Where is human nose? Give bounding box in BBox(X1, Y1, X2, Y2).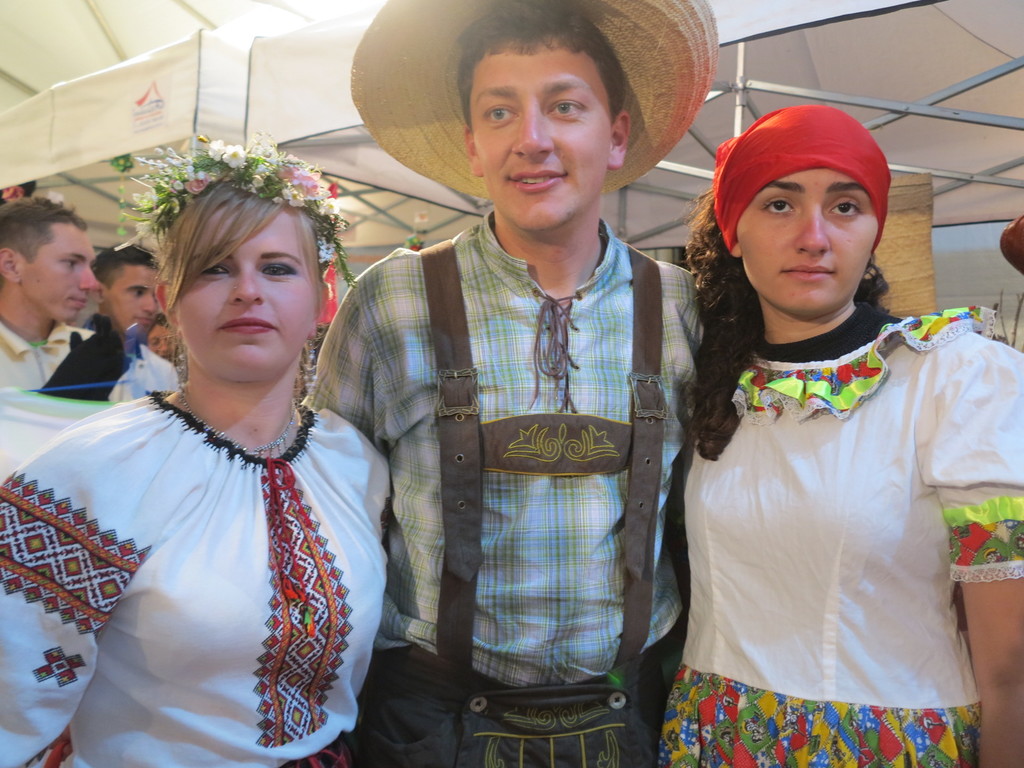
BBox(228, 267, 263, 303).
